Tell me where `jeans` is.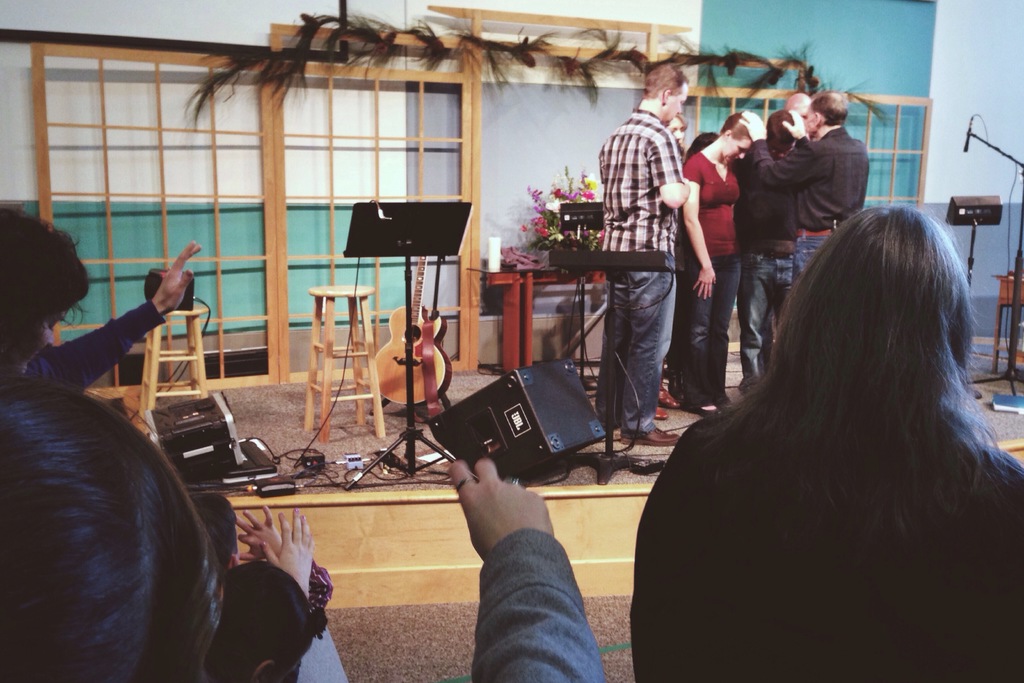
`jeans` is at [x1=682, y1=254, x2=739, y2=404].
